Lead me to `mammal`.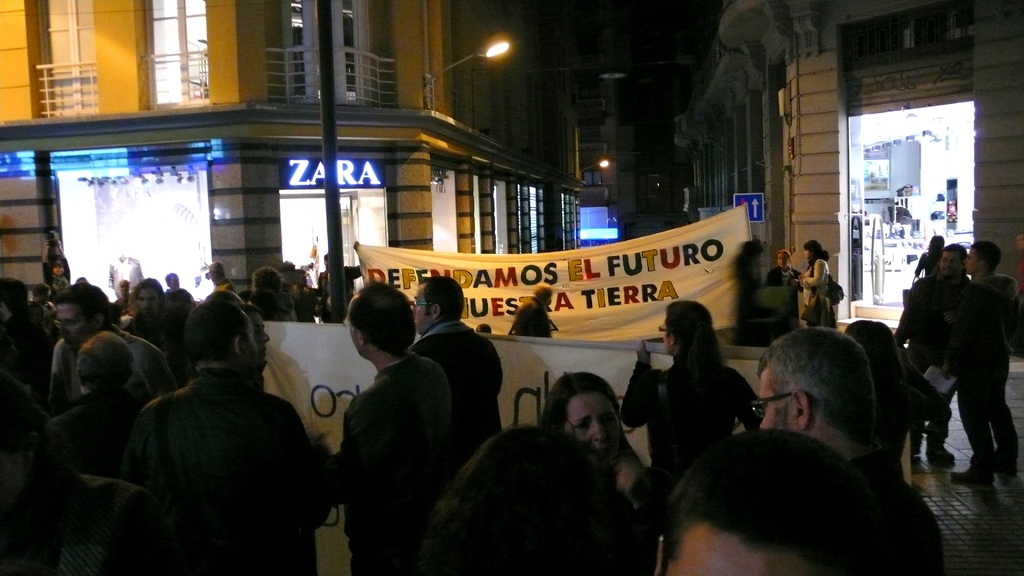
Lead to 924, 241, 1021, 486.
